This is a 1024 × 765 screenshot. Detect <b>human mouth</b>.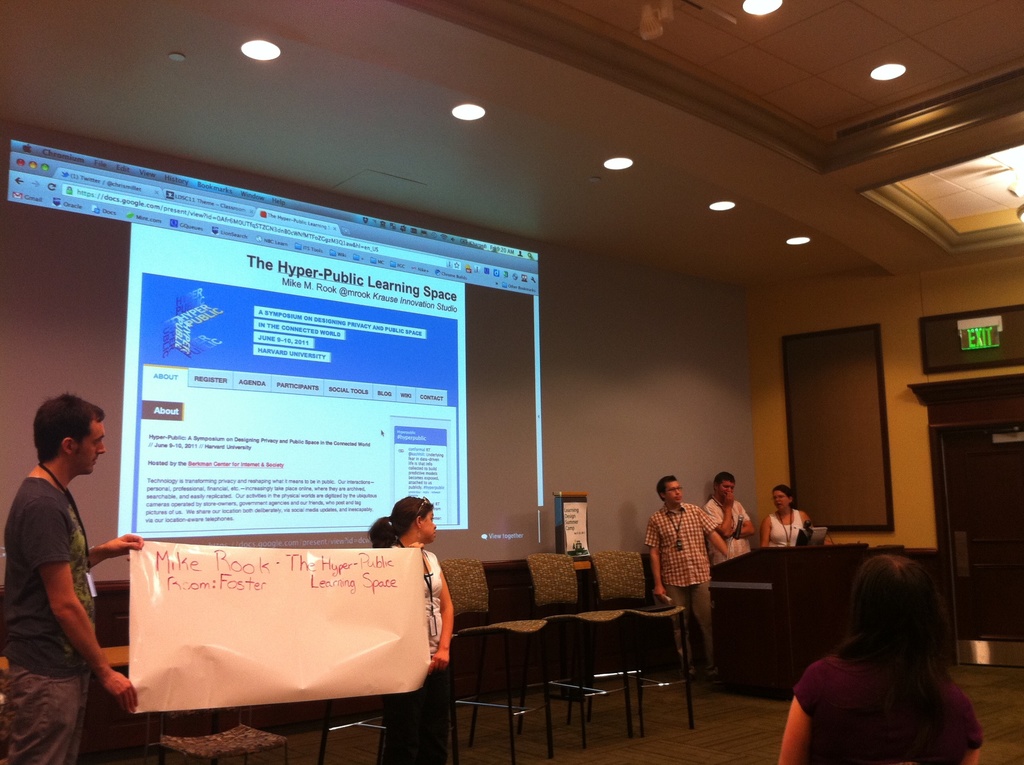
crop(88, 457, 99, 467).
